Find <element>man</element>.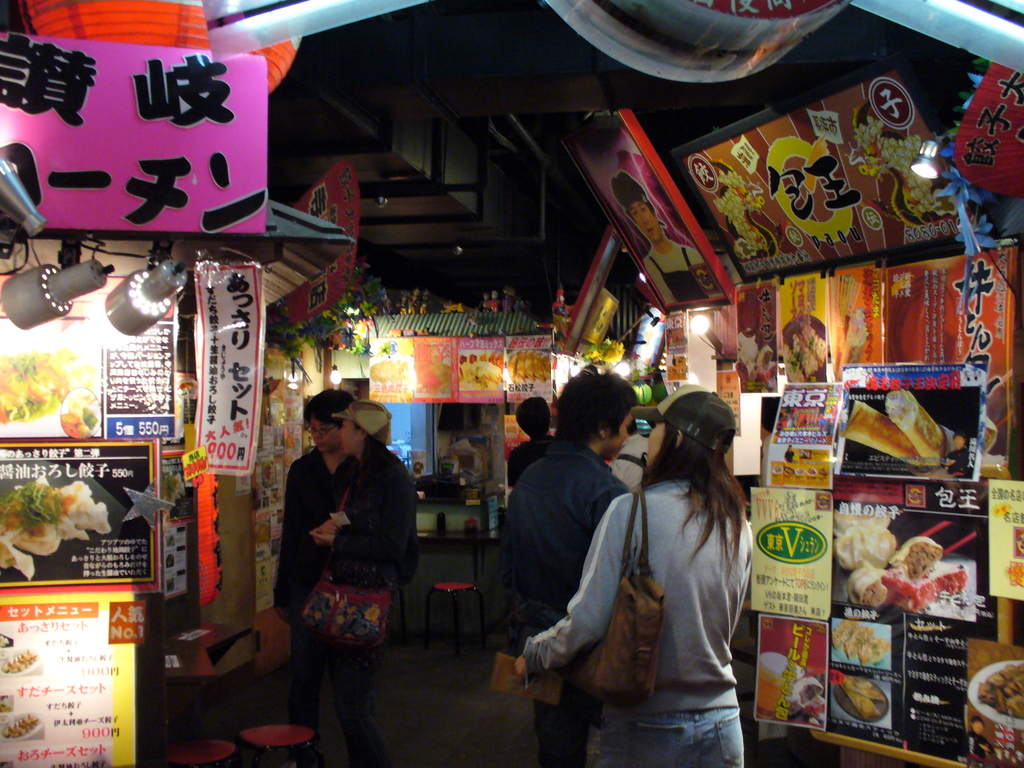
{"x1": 273, "y1": 392, "x2": 356, "y2": 767}.
